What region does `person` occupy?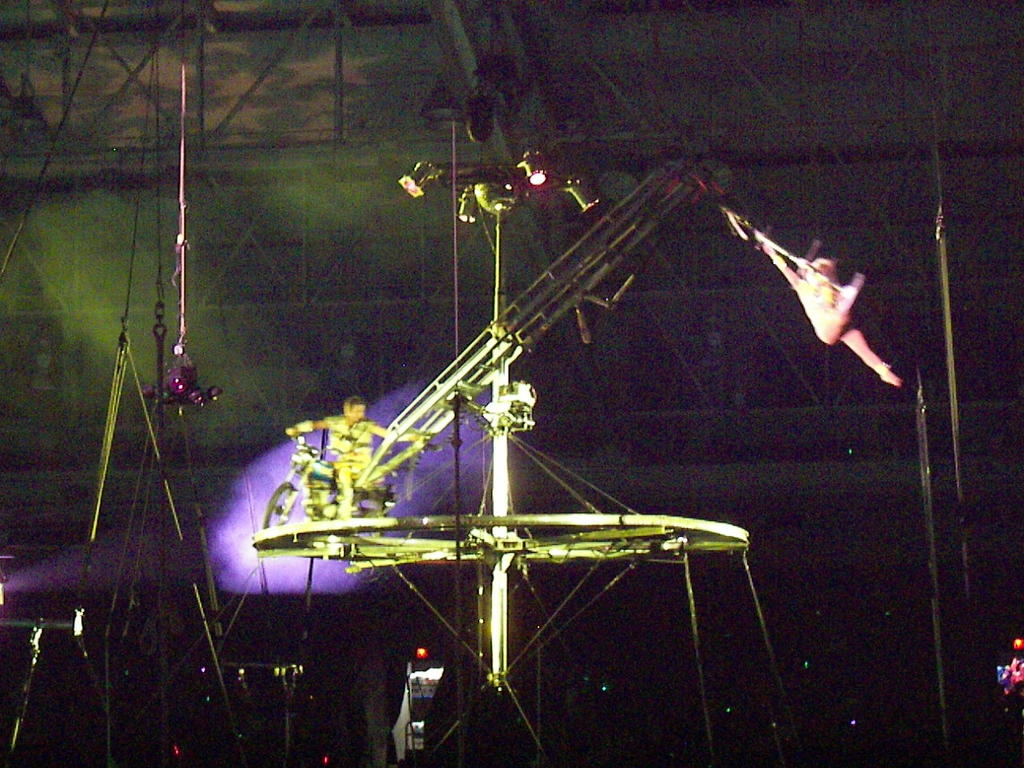
BBox(729, 219, 903, 382).
